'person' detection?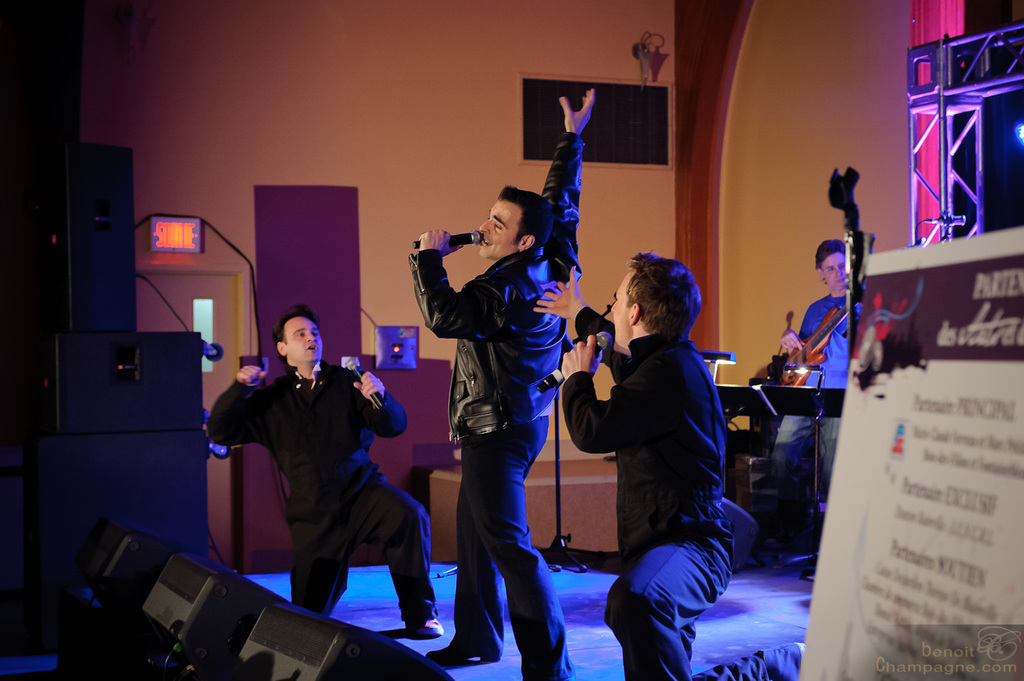
x1=208 y1=305 x2=444 y2=639
